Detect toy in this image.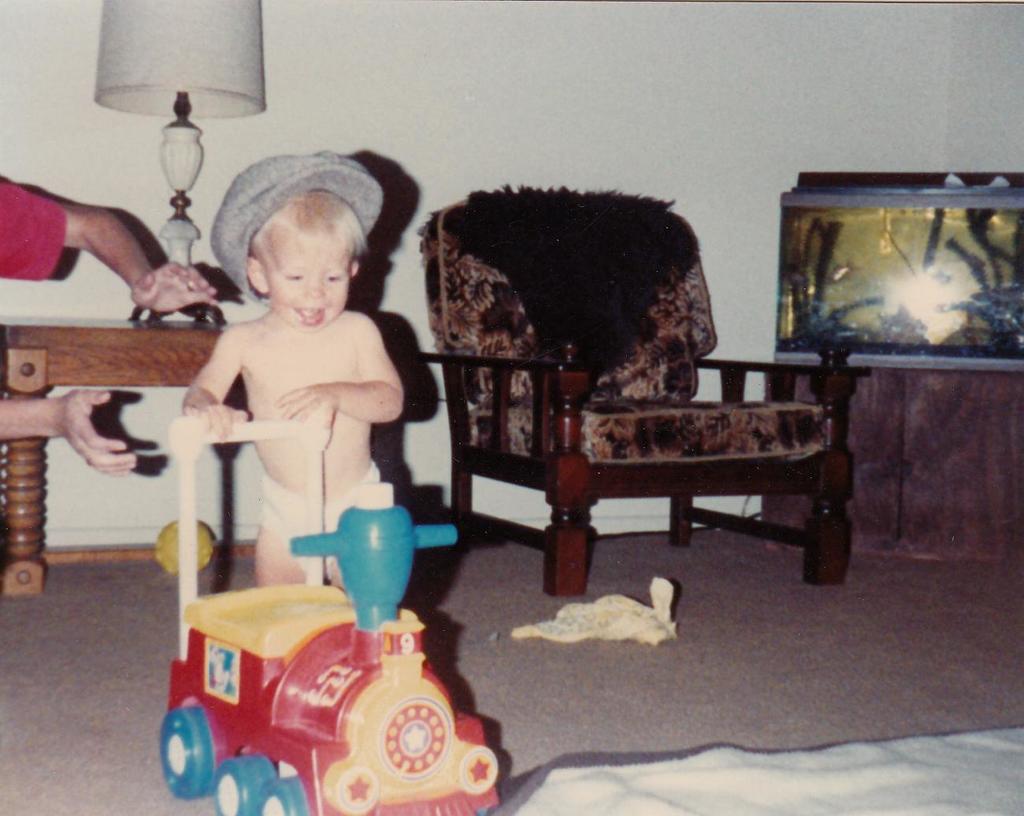
Detection: <region>151, 540, 510, 813</region>.
